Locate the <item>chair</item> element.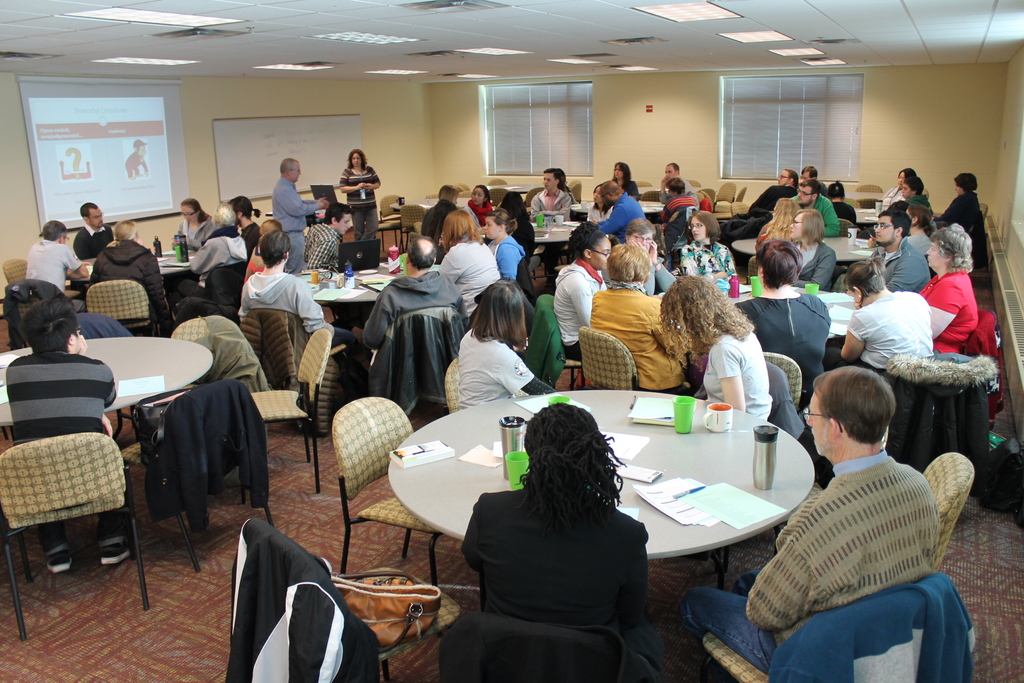
Element bbox: box=[699, 573, 955, 682].
